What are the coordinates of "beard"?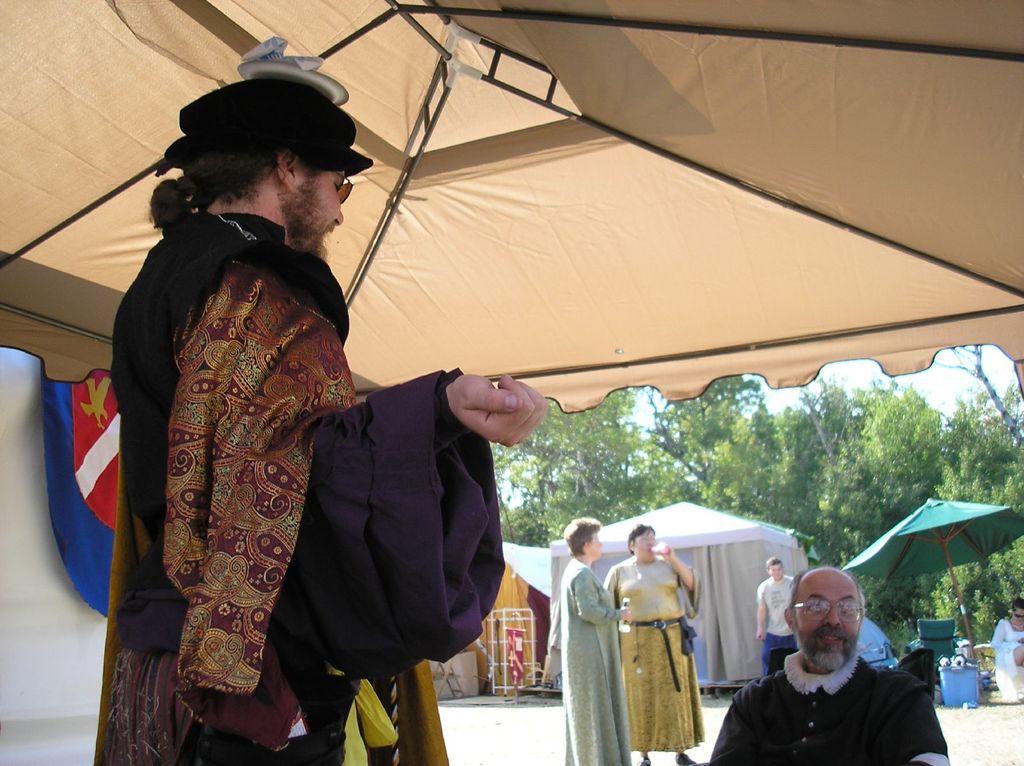
(276, 179, 337, 264).
